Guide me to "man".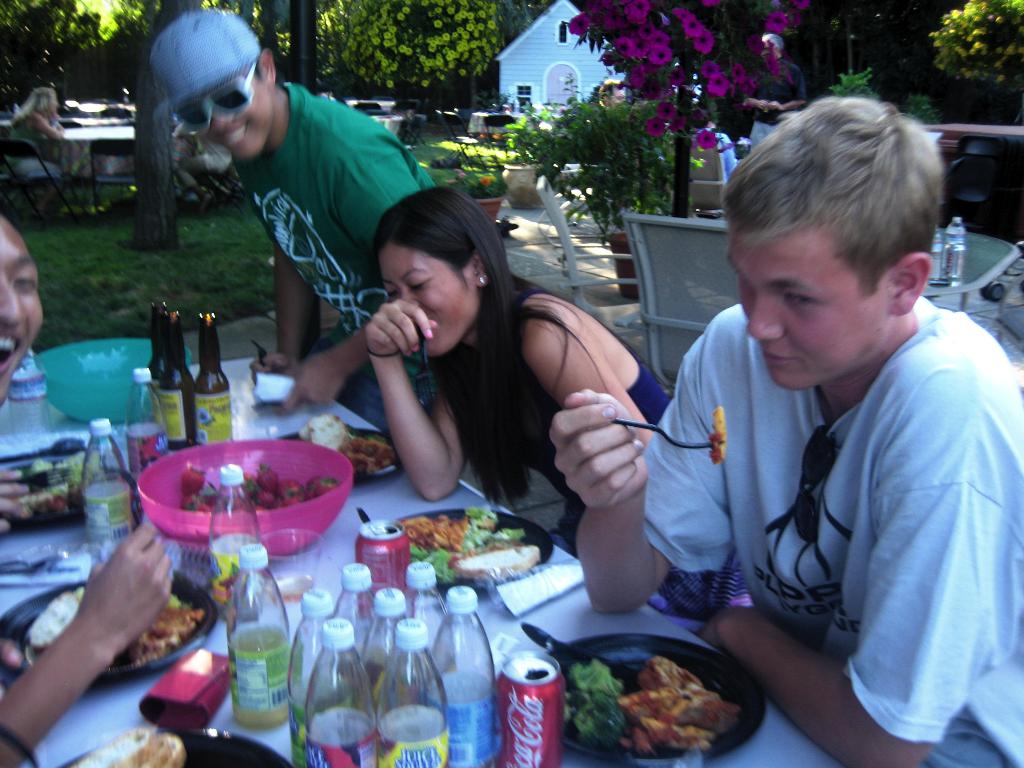
Guidance: (left=738, top=31, right=817, bottom=147).
